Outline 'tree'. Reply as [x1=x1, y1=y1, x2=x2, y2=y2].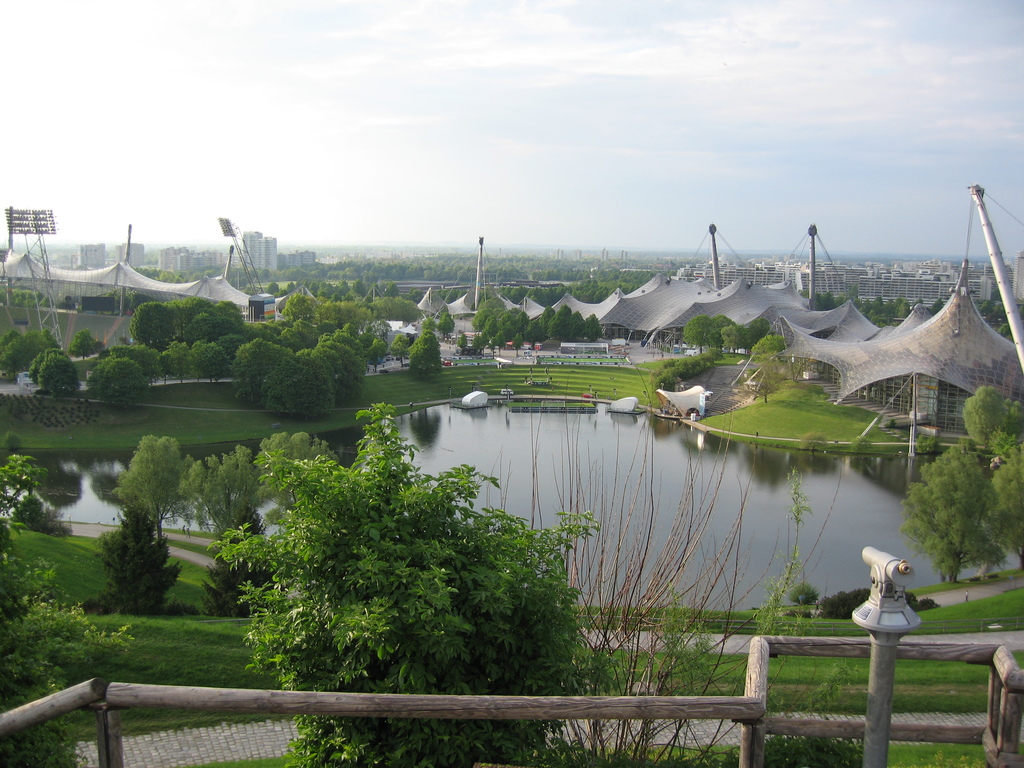
[x1=242, y1=319, x2=394, y2=428].
